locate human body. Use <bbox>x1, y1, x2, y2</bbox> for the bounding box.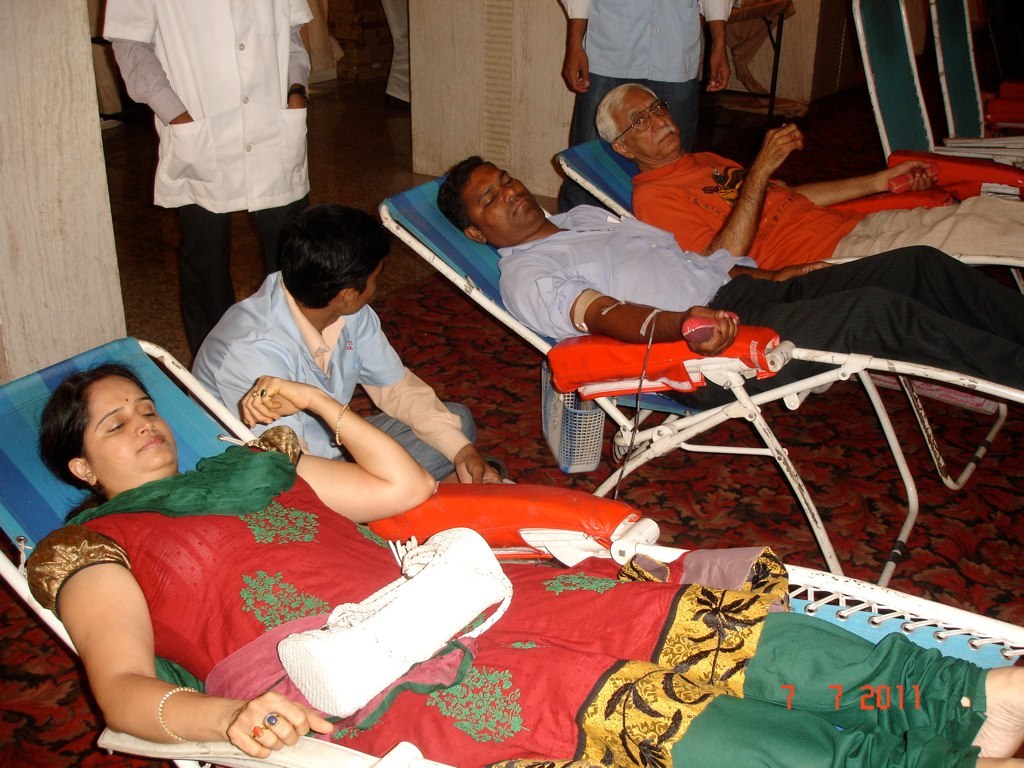
<bbox>560, 0, 732, 146</bbox>.
